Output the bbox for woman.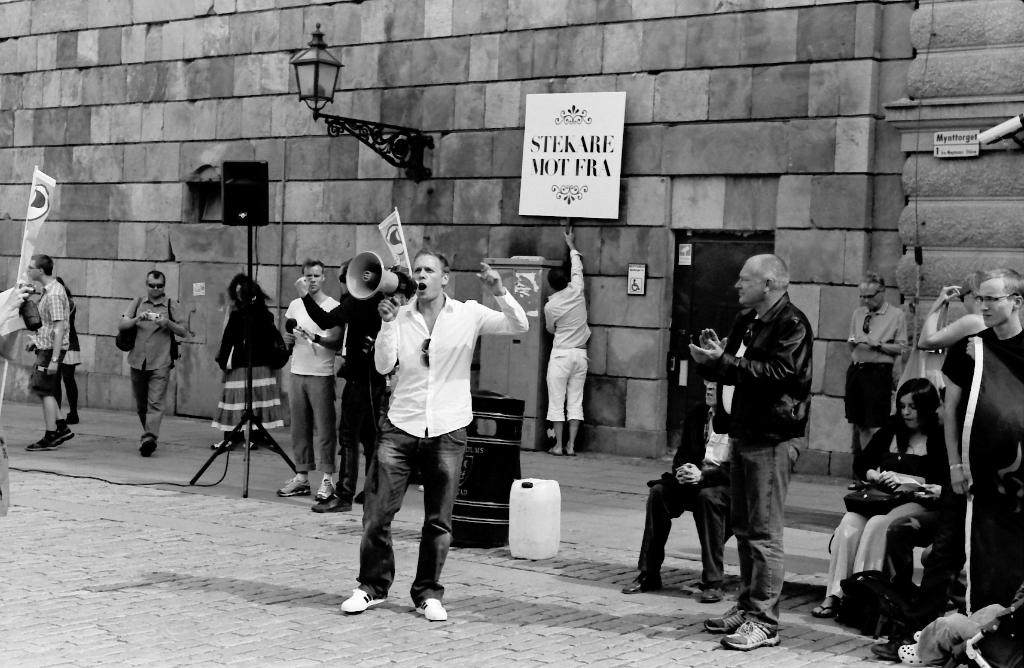
[x1=205, y1=272, x2=289, y2=455].
